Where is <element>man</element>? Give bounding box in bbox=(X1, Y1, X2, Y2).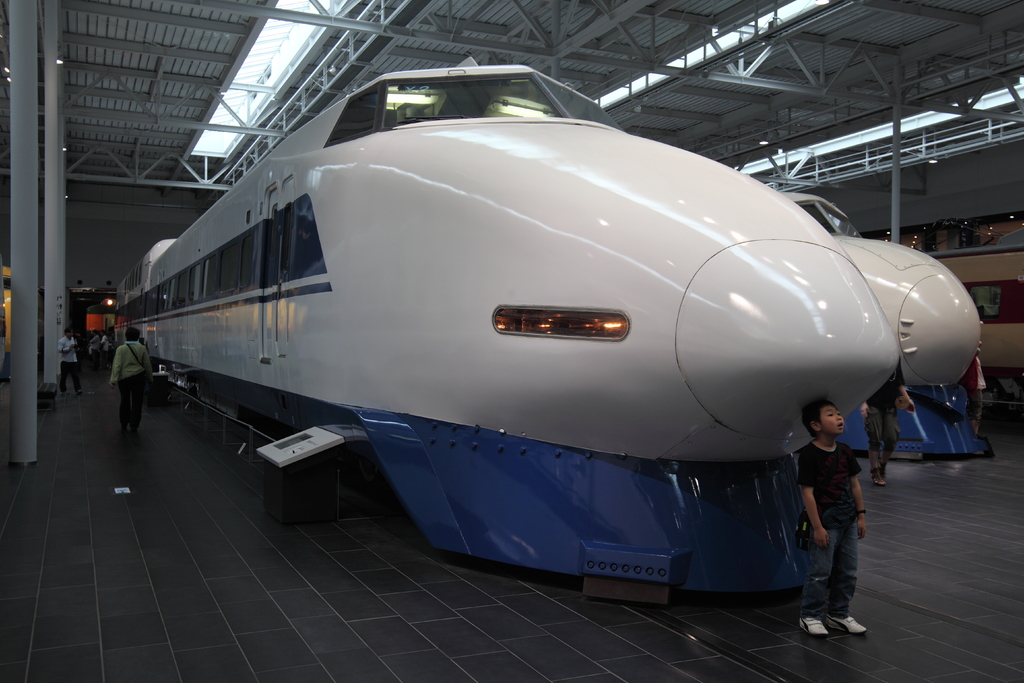
bbox=(109, 328, 155, 438).
